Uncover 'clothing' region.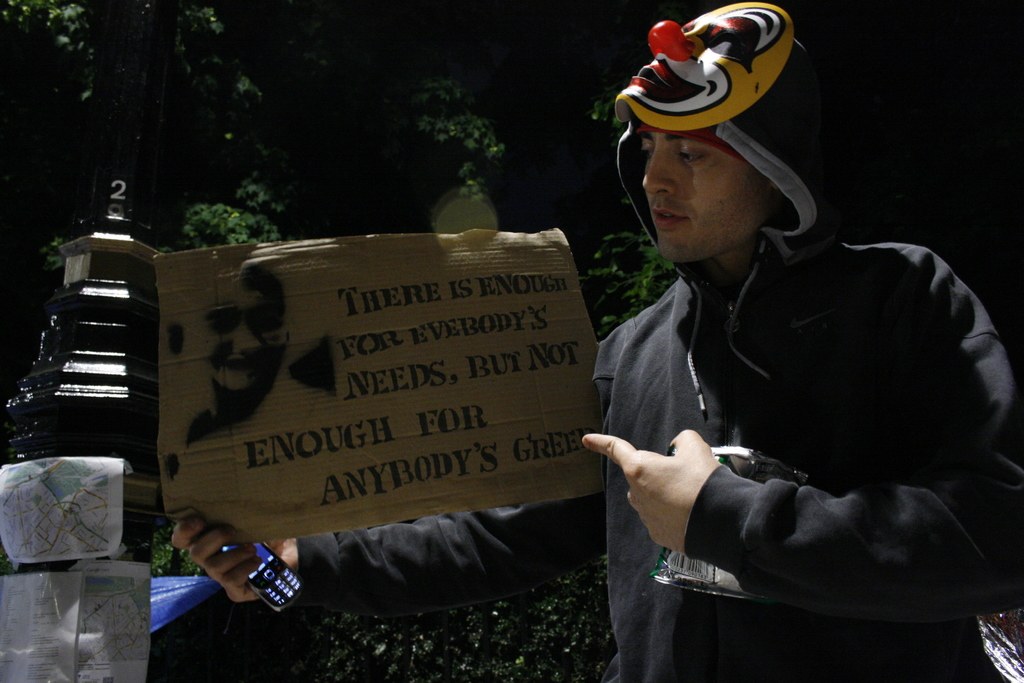
Uncovered: [285,217,1013,682].
